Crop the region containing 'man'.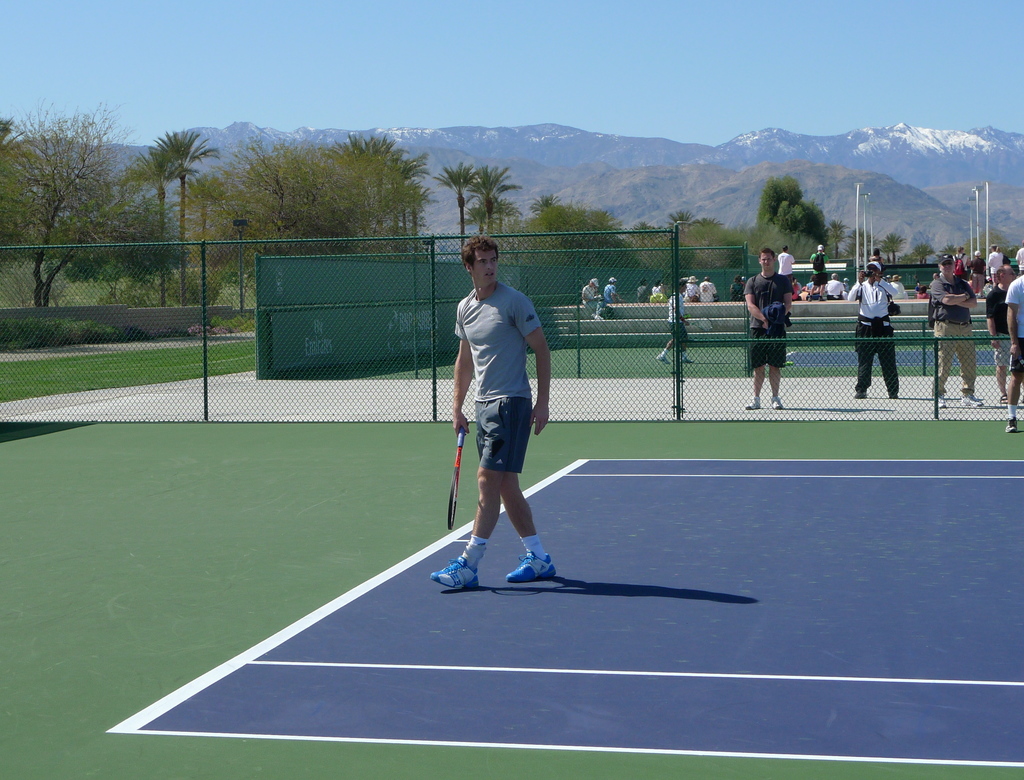
Crop region: (929, 254, 987, 407).
